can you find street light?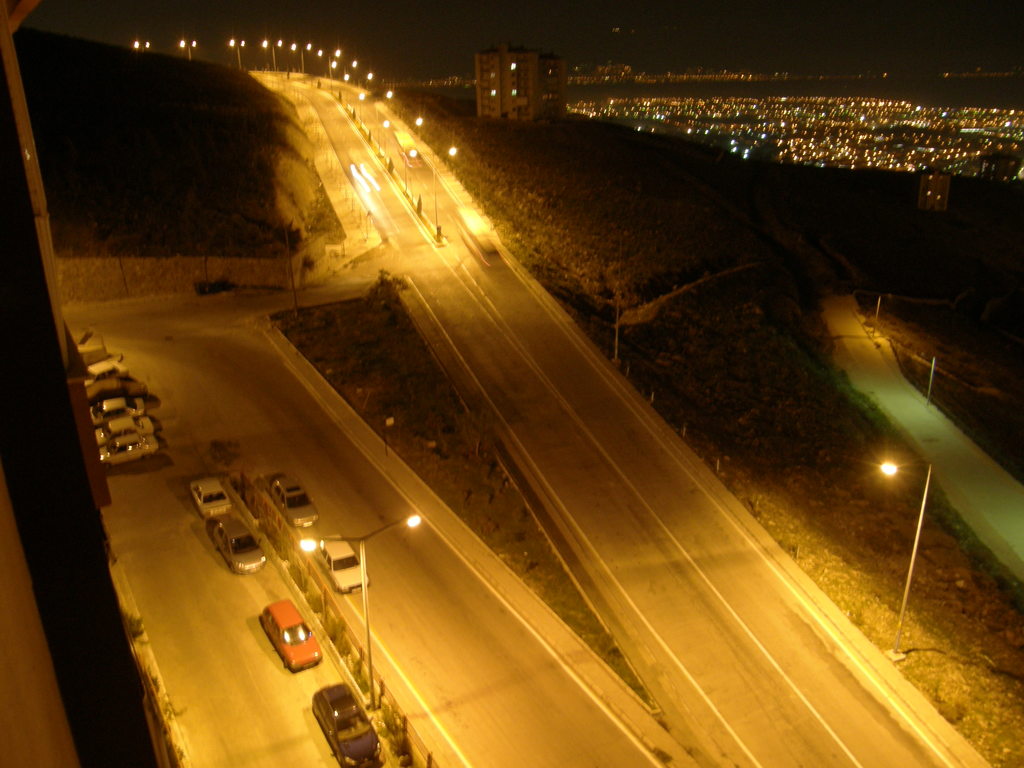
Yes, bounding box: BBox(289, 42, 310, 71).
